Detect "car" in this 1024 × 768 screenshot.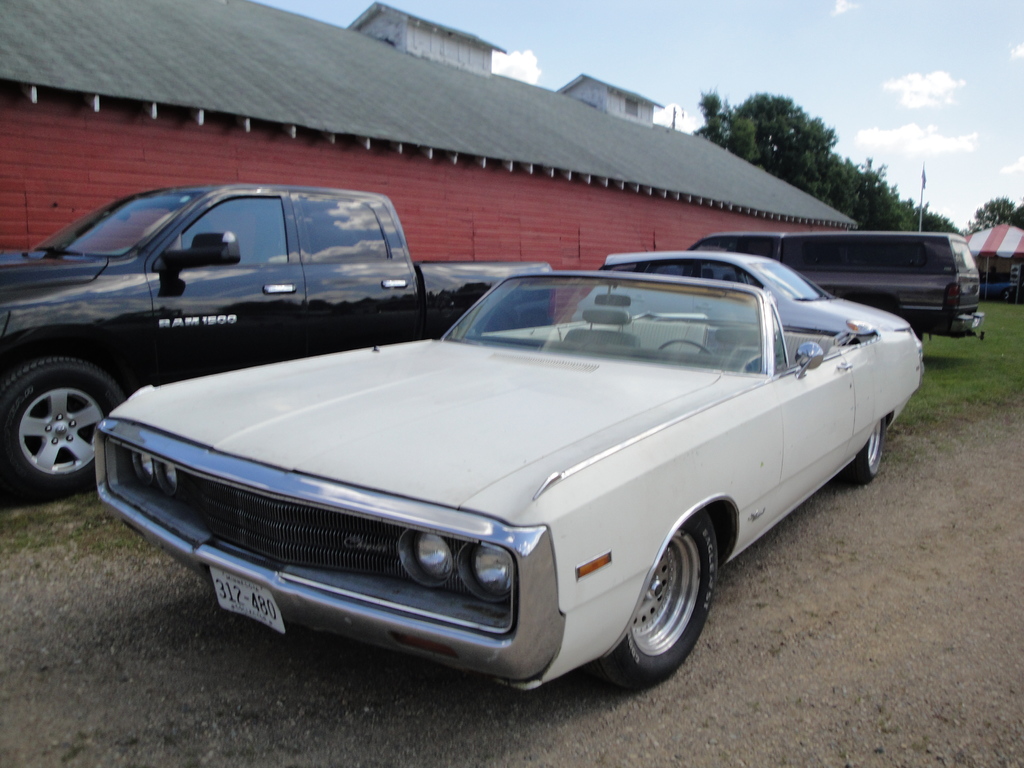
Detection: select_region(68, 266, 934, 684).
